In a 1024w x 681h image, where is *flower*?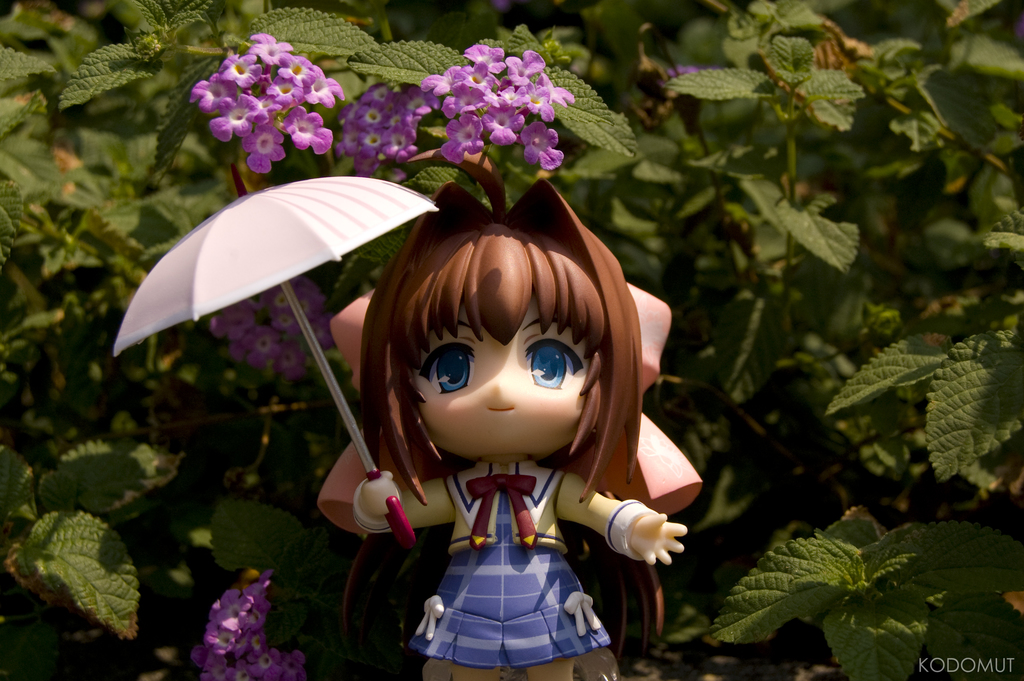
l=199, t=639, r=304, b=680.
